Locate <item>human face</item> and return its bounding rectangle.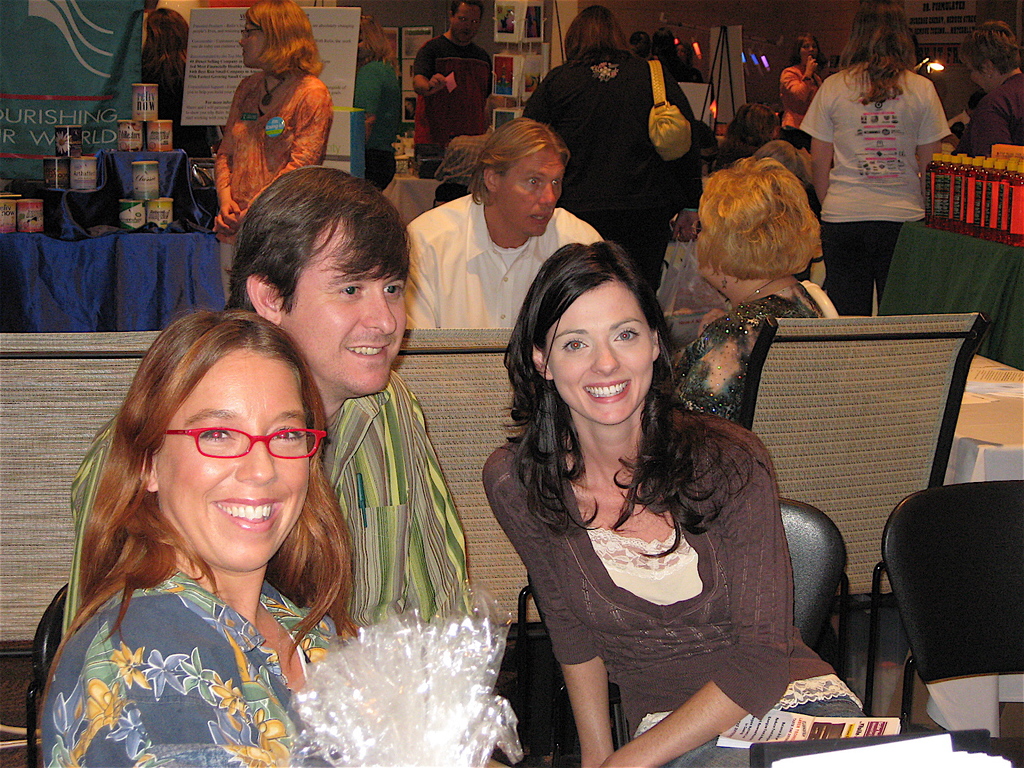
(x1=497, y1=150, x2=564, y2=236).
